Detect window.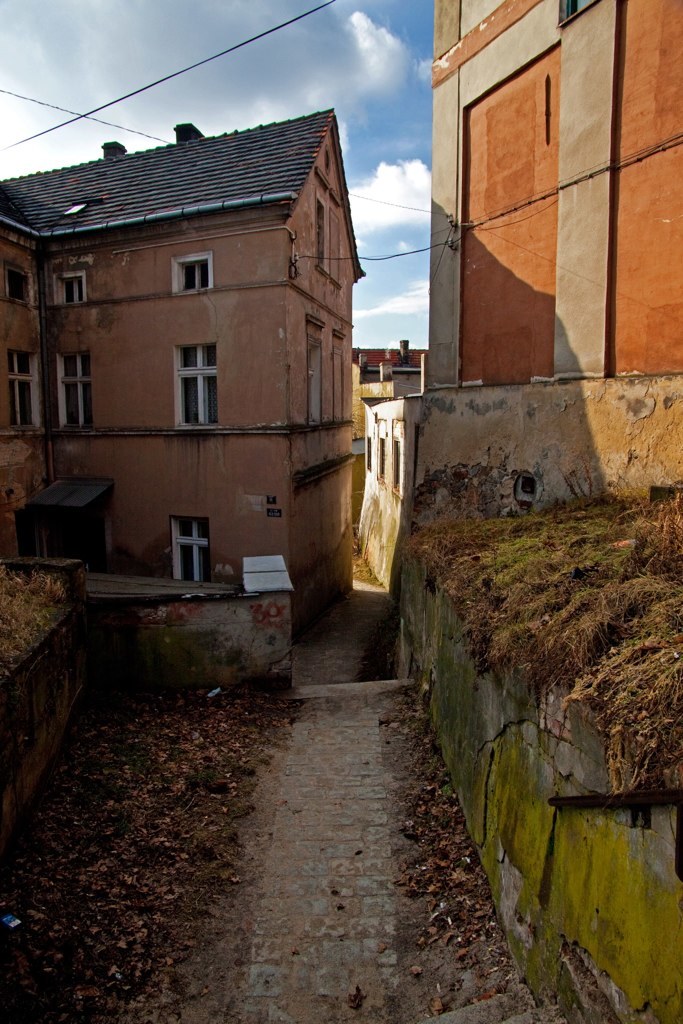
Detected at BBox(169, 524, 211, 591).
